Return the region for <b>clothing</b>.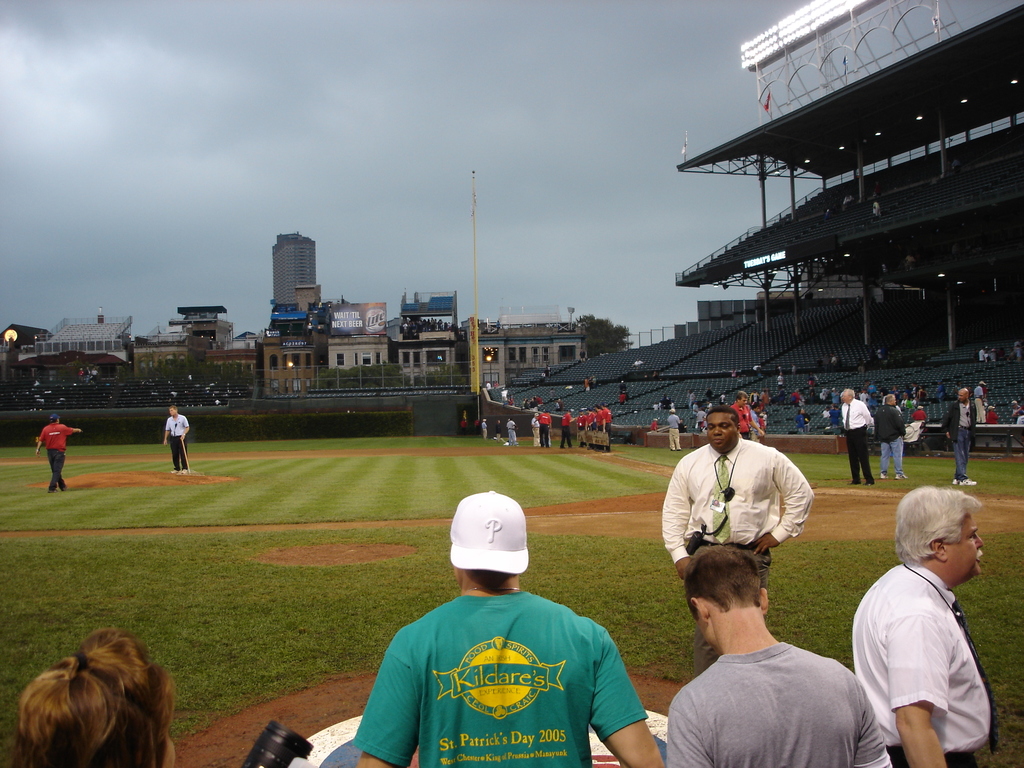
666:641:894:767.
